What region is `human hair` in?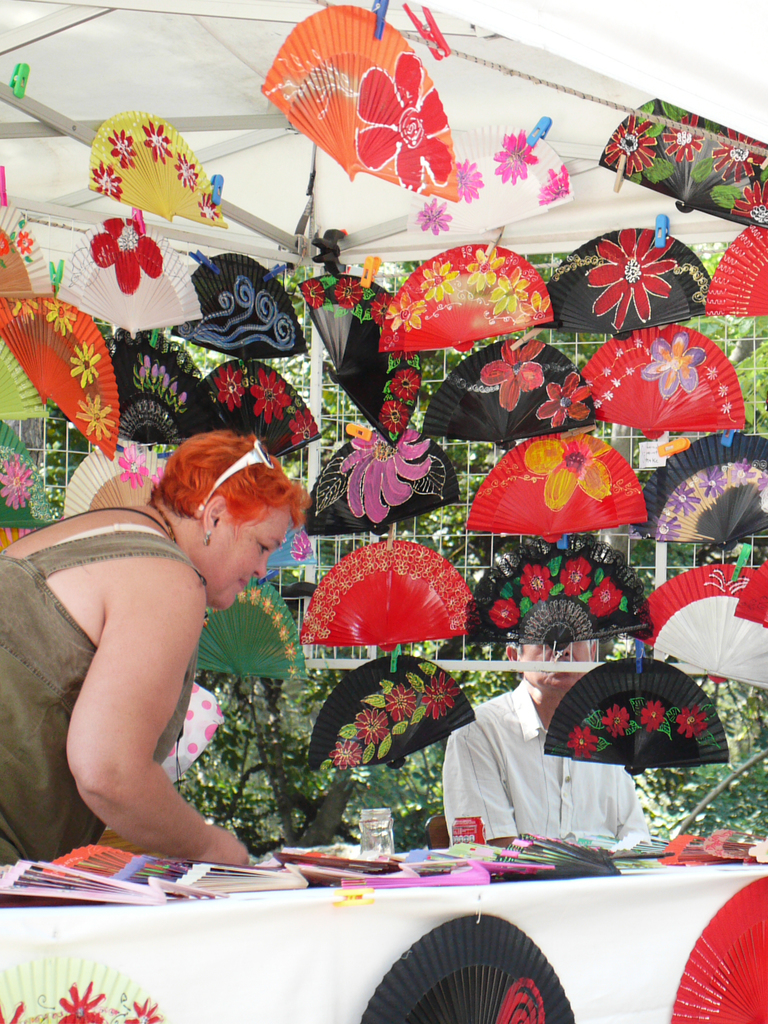
515/602/592/660.
